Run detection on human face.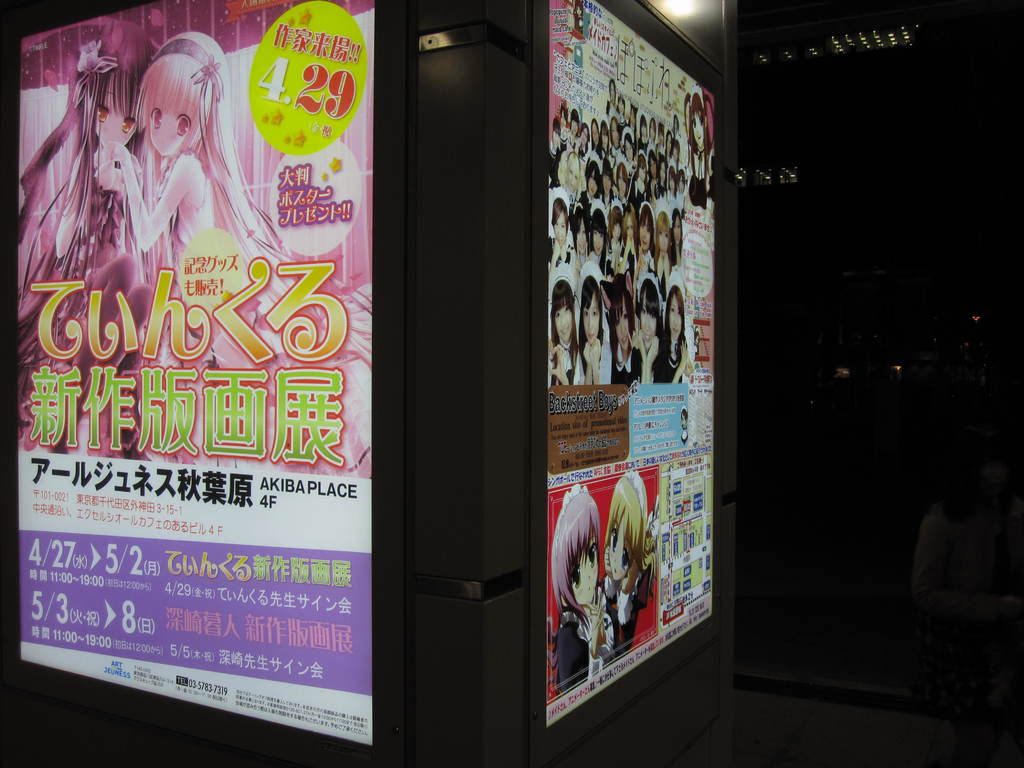
Result: 669:143:670:148.
